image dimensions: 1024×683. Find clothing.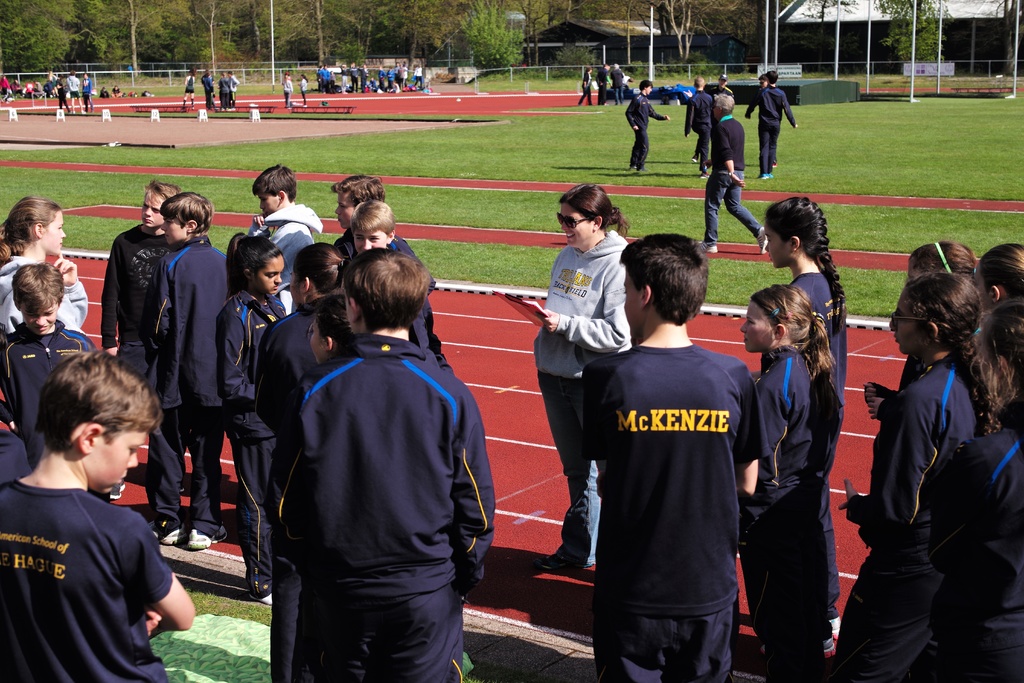
[212, 286, 287, 589].
